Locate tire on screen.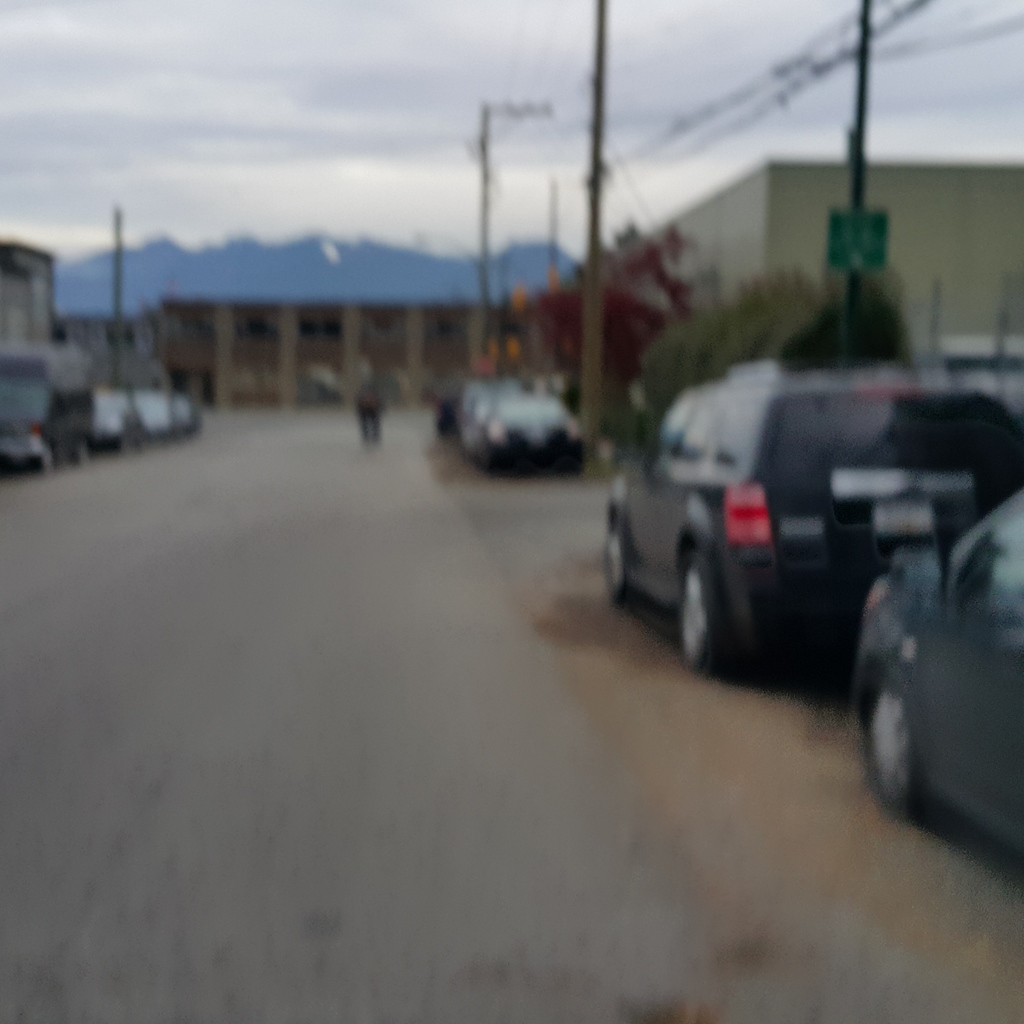
On screen at bbox=(671, 563, 719, 678).
